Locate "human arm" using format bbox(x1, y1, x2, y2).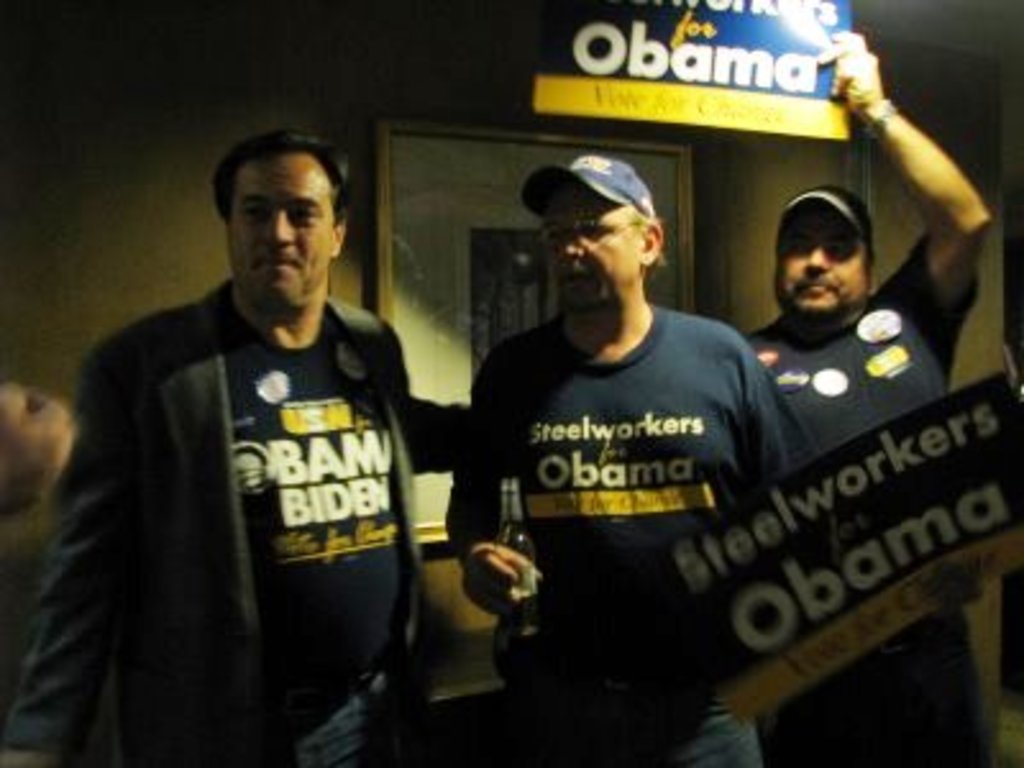
bbox(735, 328, 840, 520).
